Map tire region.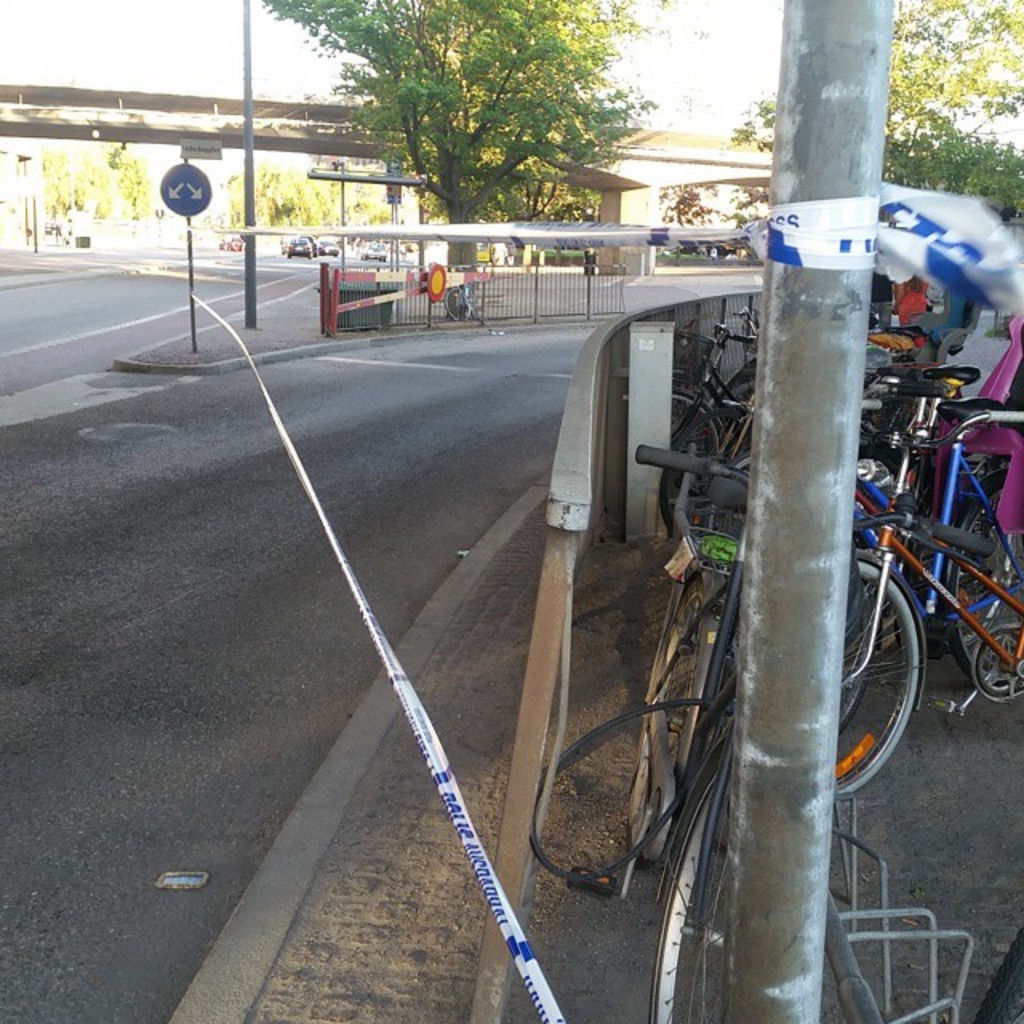
Mapped to l=813, t=550, r=931, b=806.
